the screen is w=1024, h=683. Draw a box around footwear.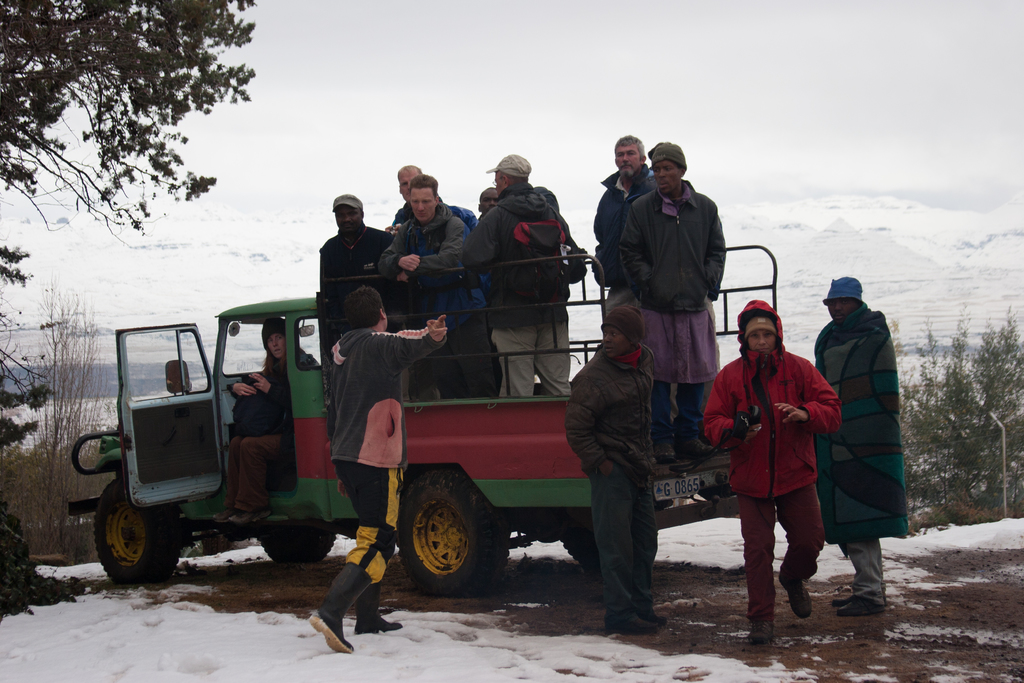
rect(748, 620, 776, 645).
